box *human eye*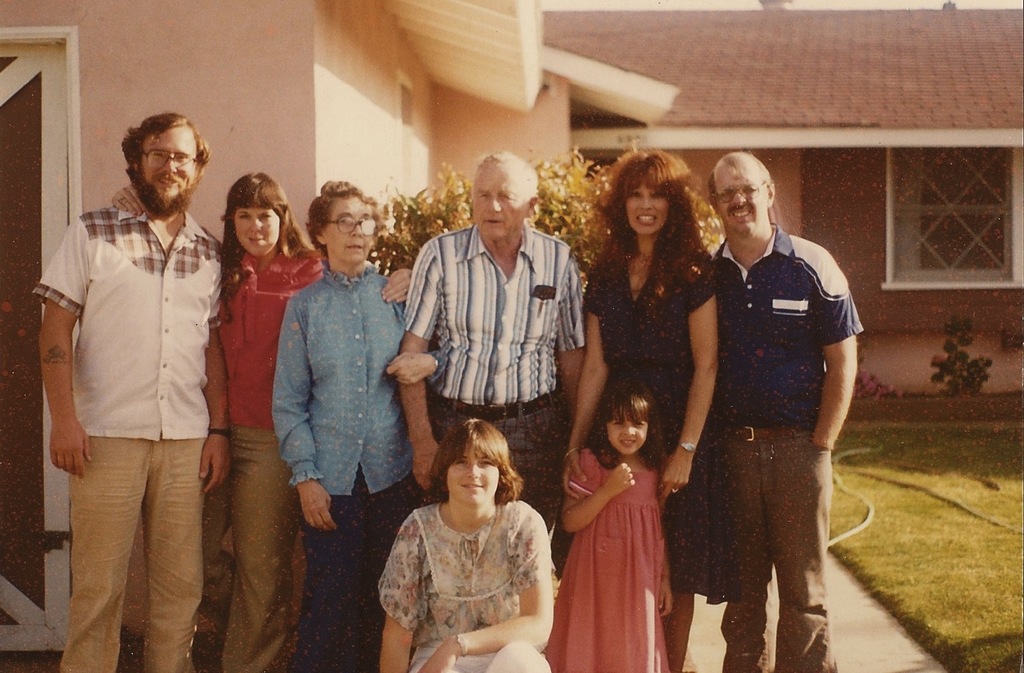
l=259, t=207, r=270, b=222
